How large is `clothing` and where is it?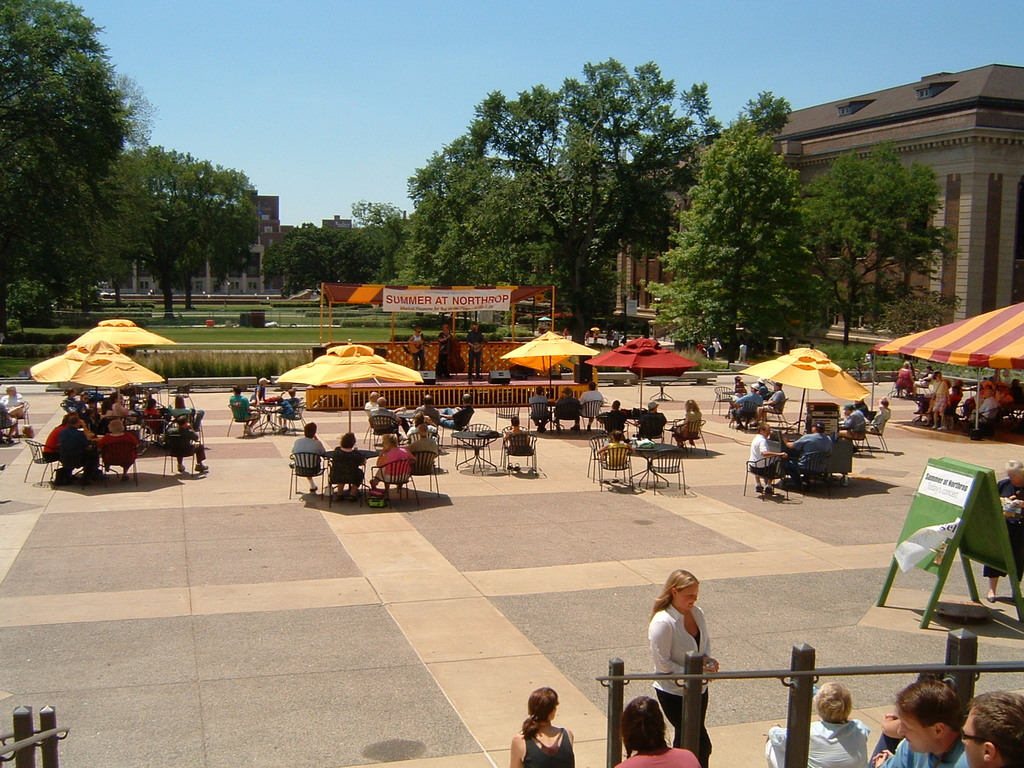
Bounding box: bbox=[982, 477, 1023, 584].
